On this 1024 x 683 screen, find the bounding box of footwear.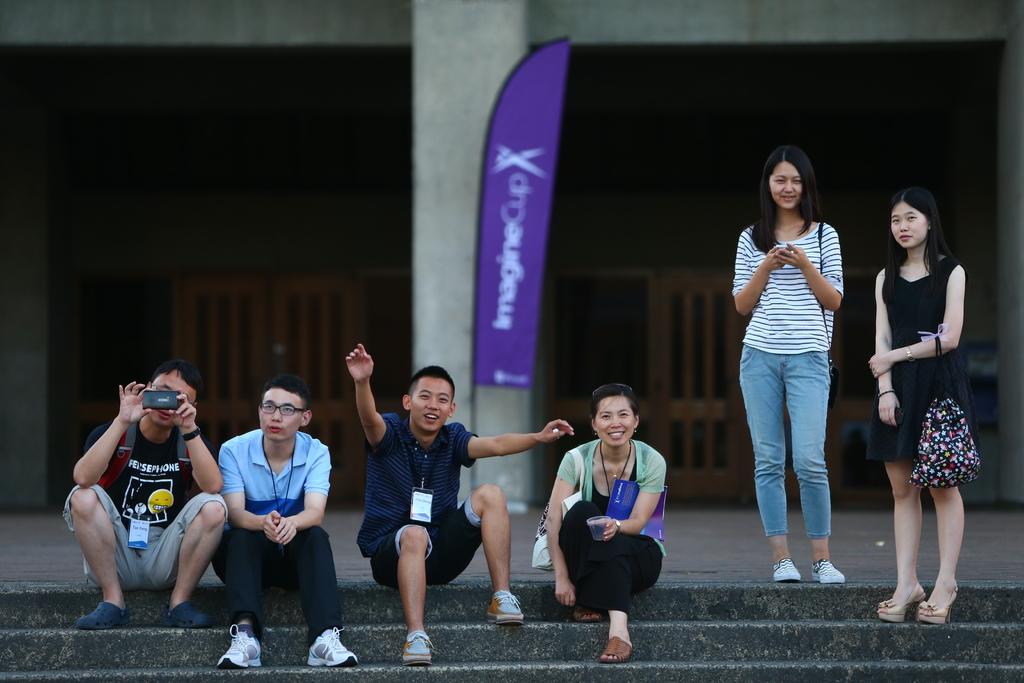
Bounding box: <bbox>915, 581, 963, 621</bbox>.
